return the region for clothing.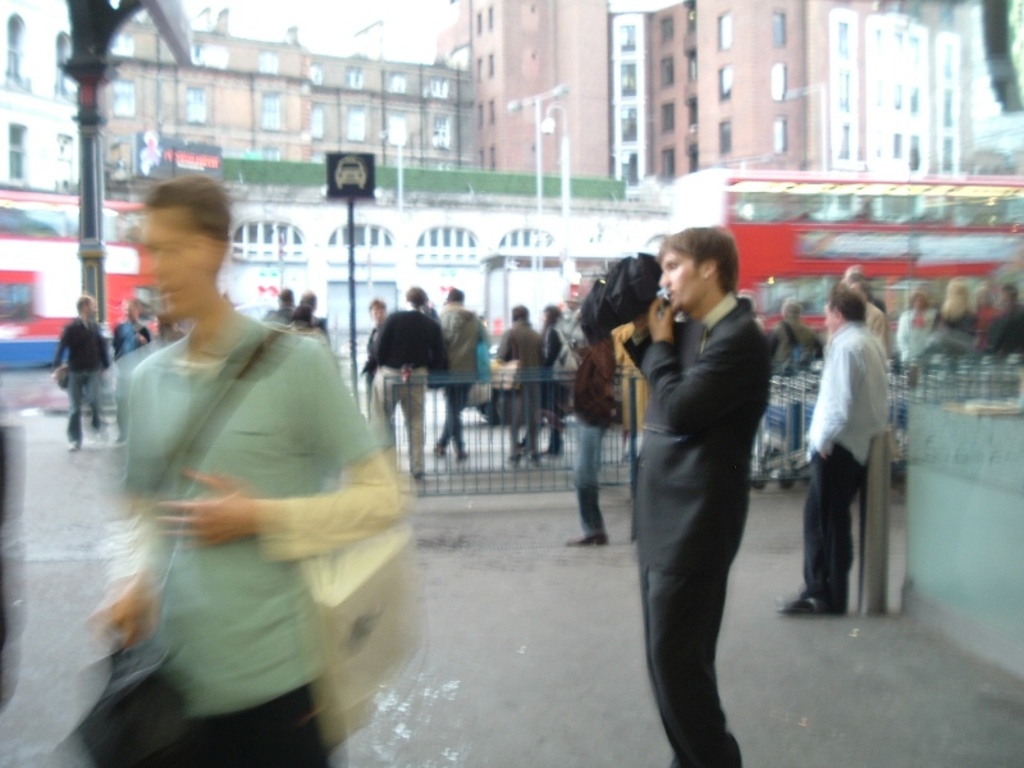
BBox(801, 311, 886, 598).
